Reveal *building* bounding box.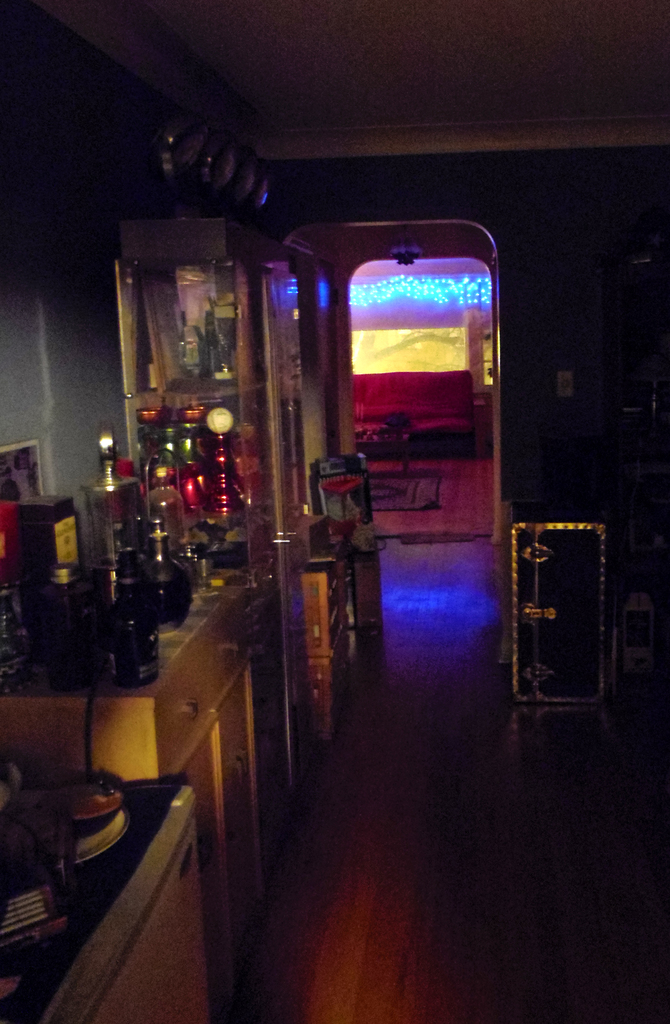
Revealed: BBox(0, 4, 669, 1020).
